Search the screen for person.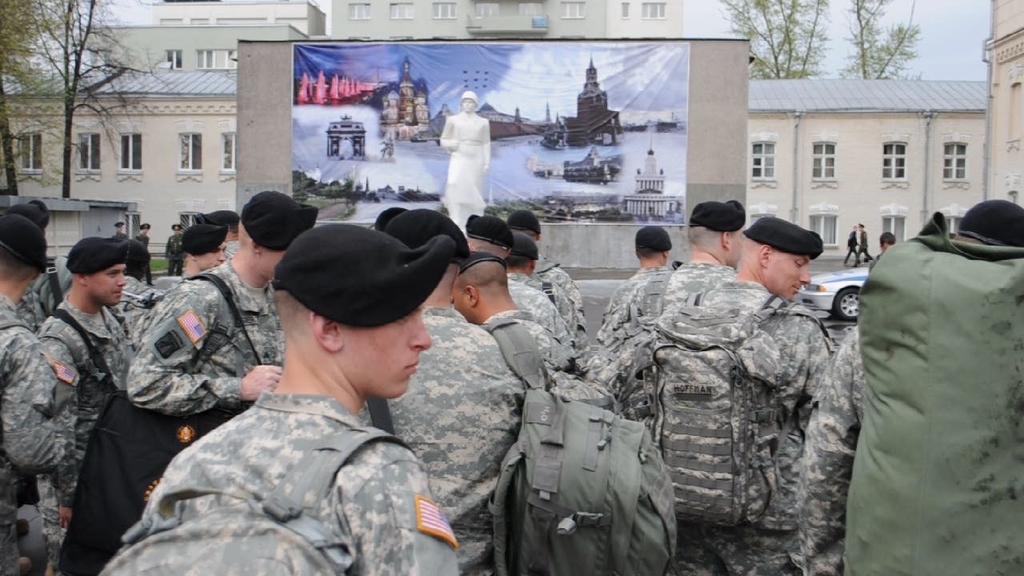
Found at 782,316,871,575.
